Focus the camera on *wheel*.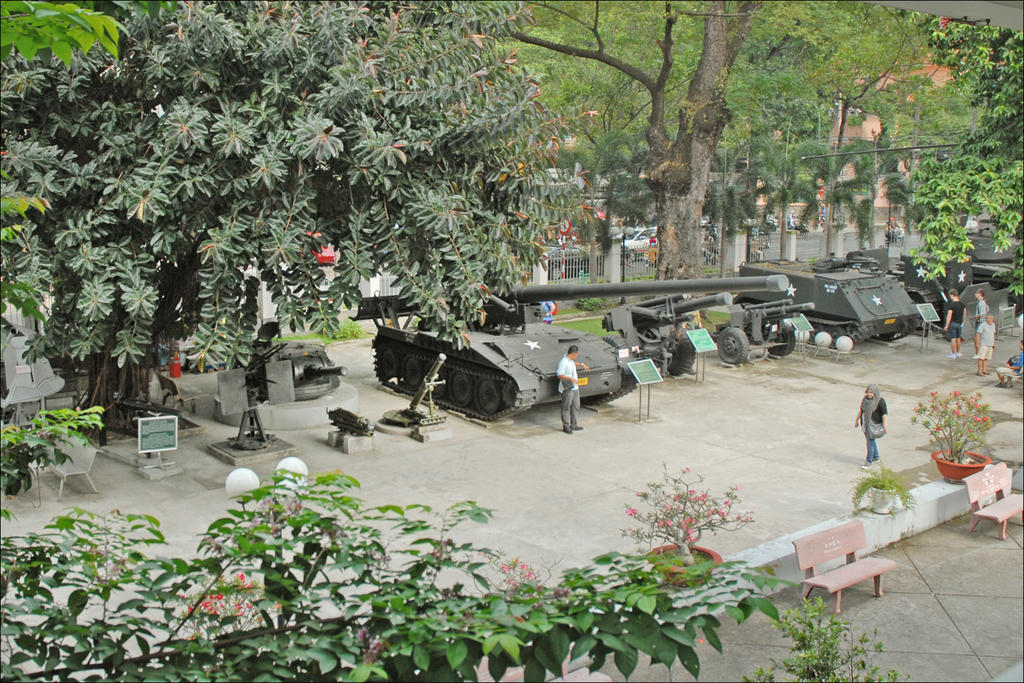
Focus region: [left=404, top=356, right=423, bottom=391].
